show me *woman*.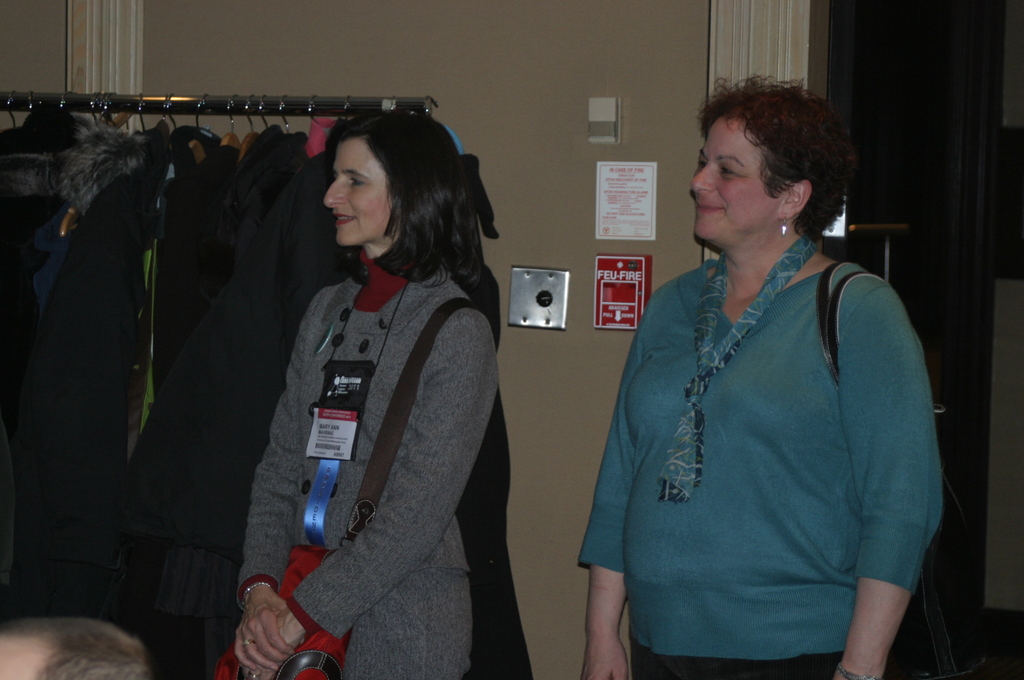
*woman* is here: region(570, 70, 949, 679).
